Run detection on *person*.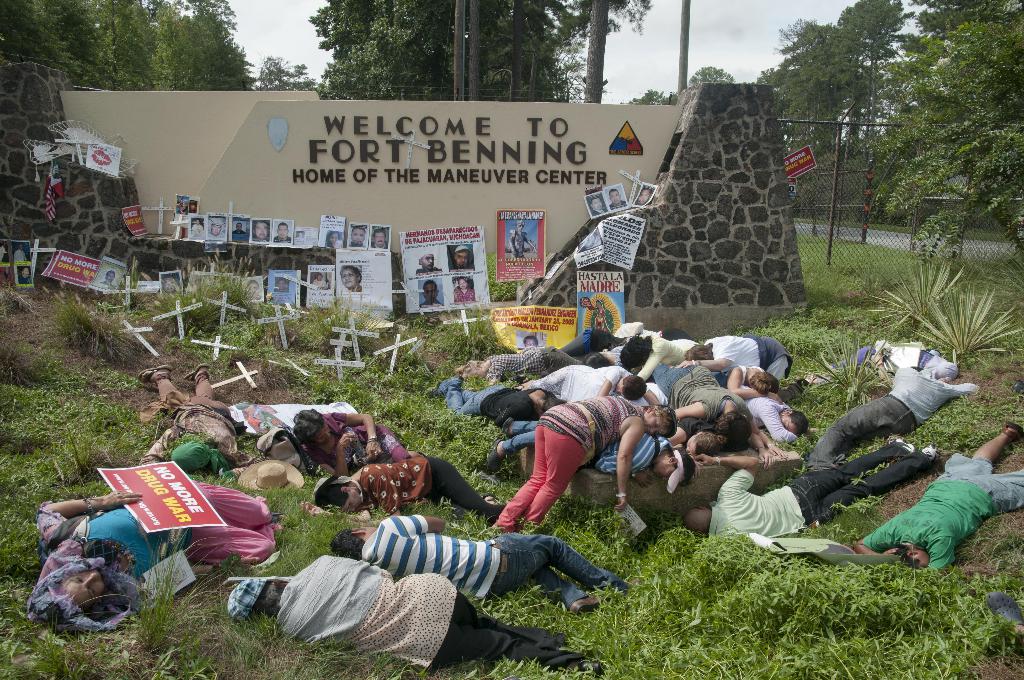
Result: detection(605, 188, 623, 206).
